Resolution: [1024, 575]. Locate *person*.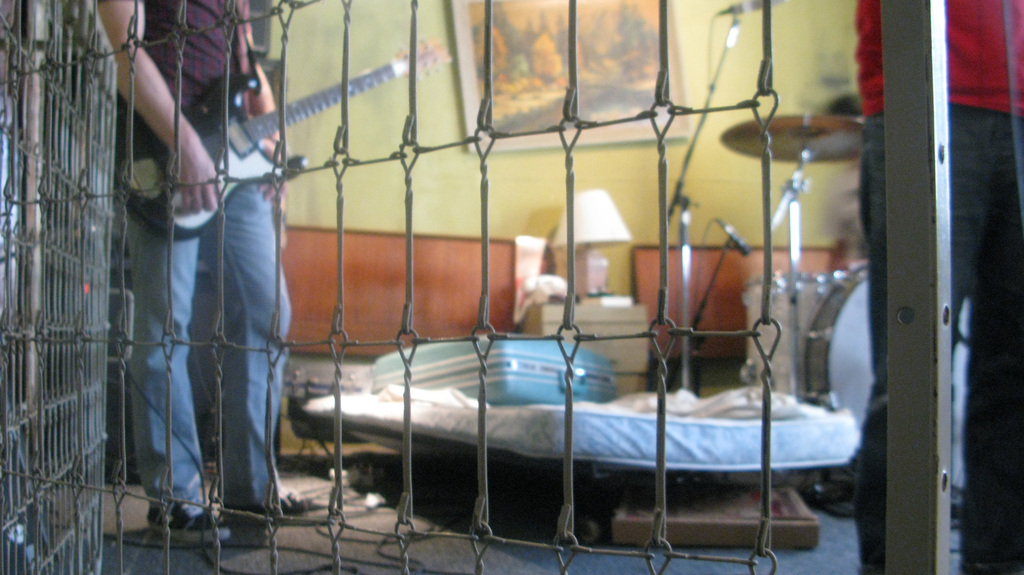
100:0:308:544.
